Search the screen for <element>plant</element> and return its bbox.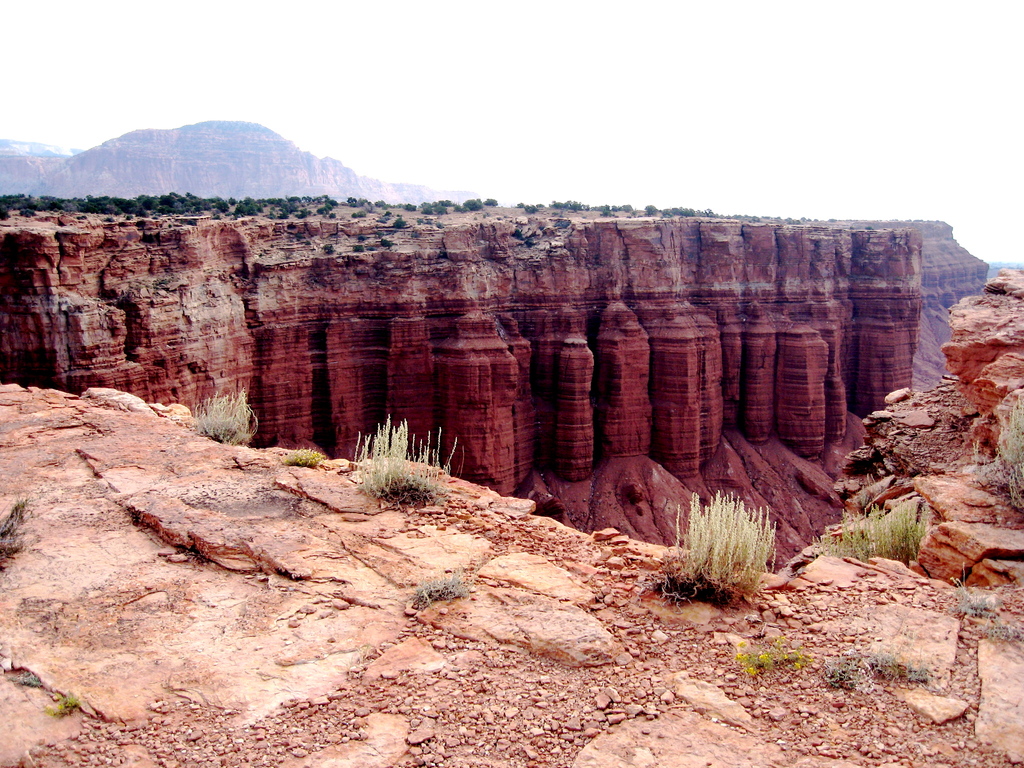
Found: box=[329, 211, 339, 218].
